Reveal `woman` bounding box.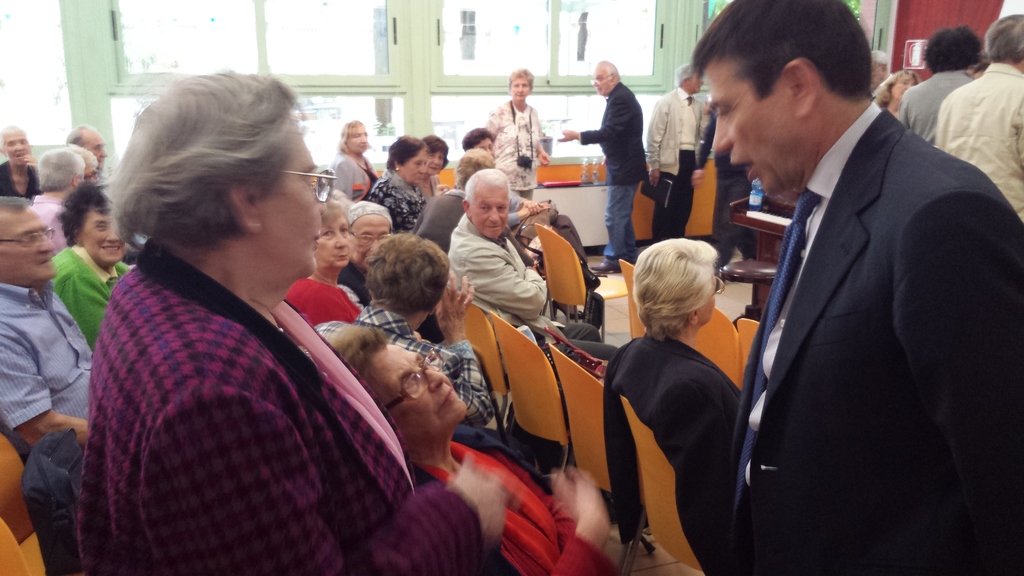
Revealed: (51,180,129,358).
